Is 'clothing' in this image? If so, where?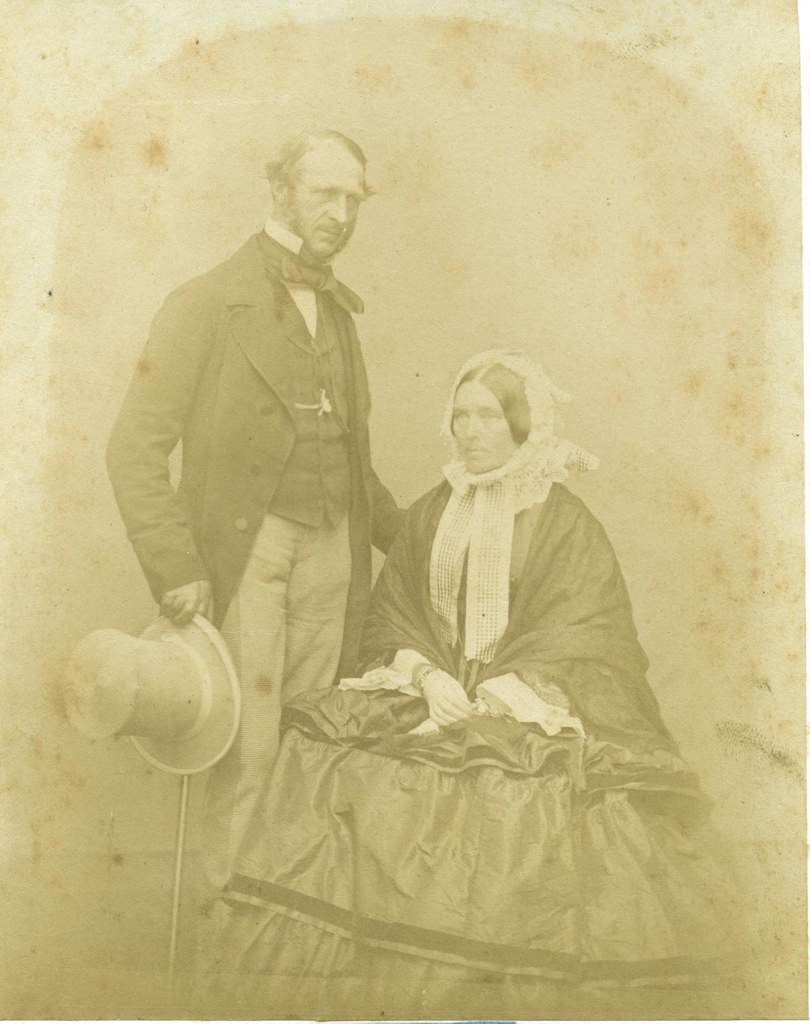
Yes, at [x1=93, y1=201, x2=416, y2=989].
